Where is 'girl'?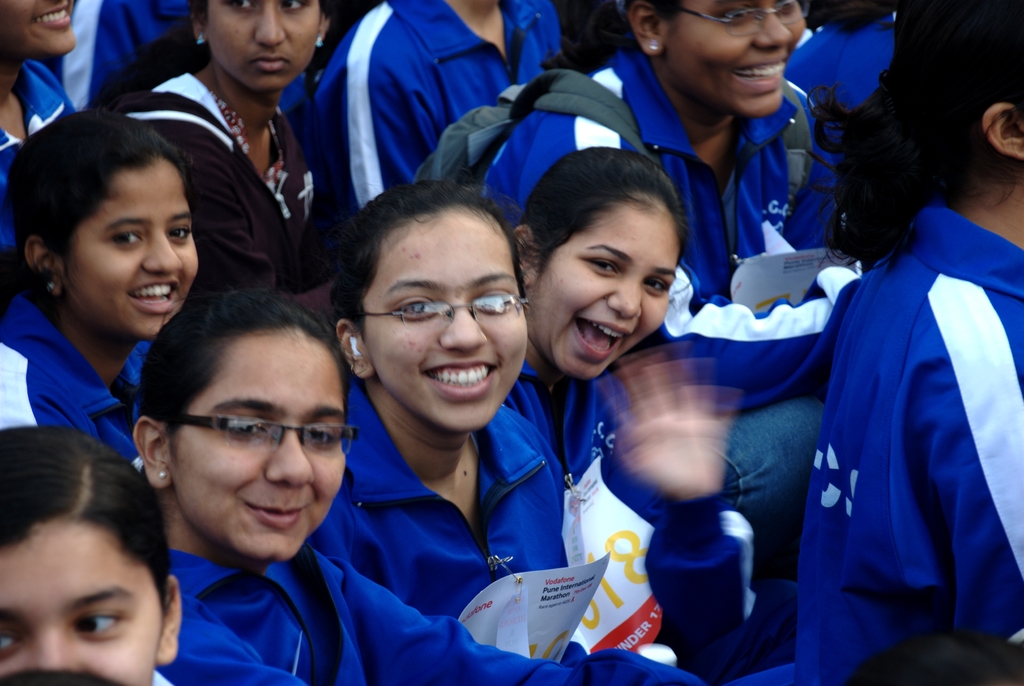
bbox(0, 432, 184, 683).
